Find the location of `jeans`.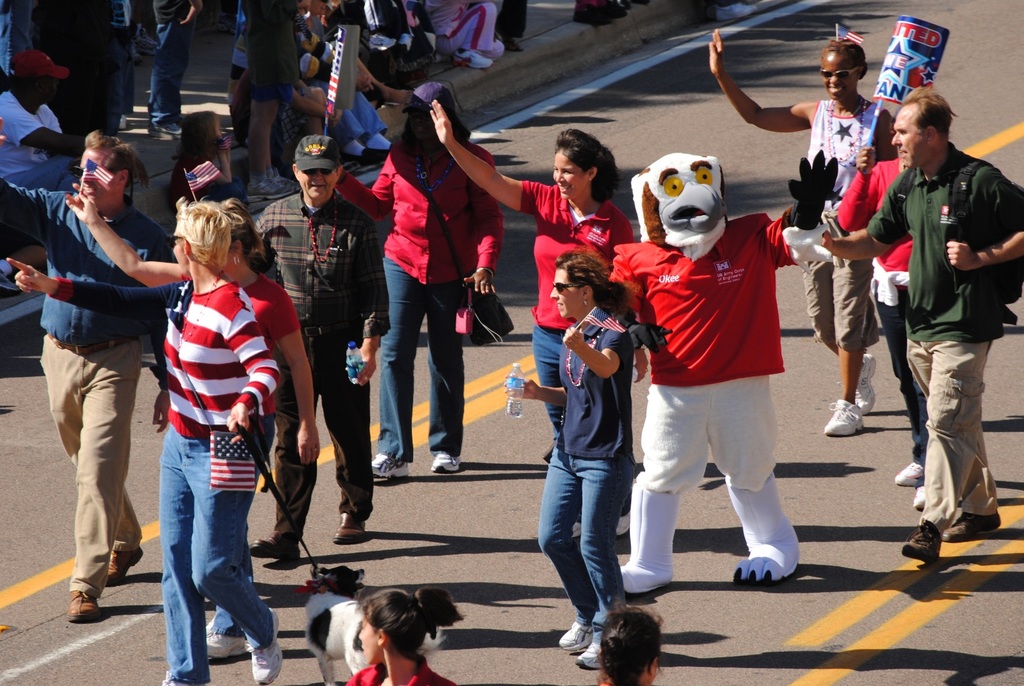
Location: box(544, 431, 650, 663).
